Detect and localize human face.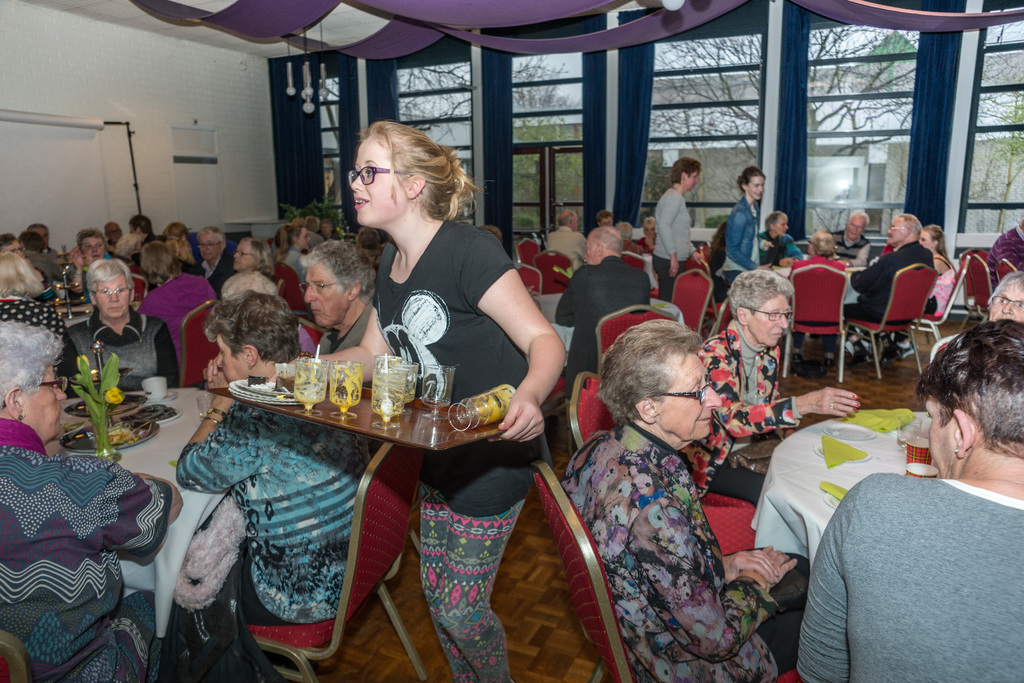
Localized at {"left": 847, "top": 215, "right": 865, "bottom": 238}.
